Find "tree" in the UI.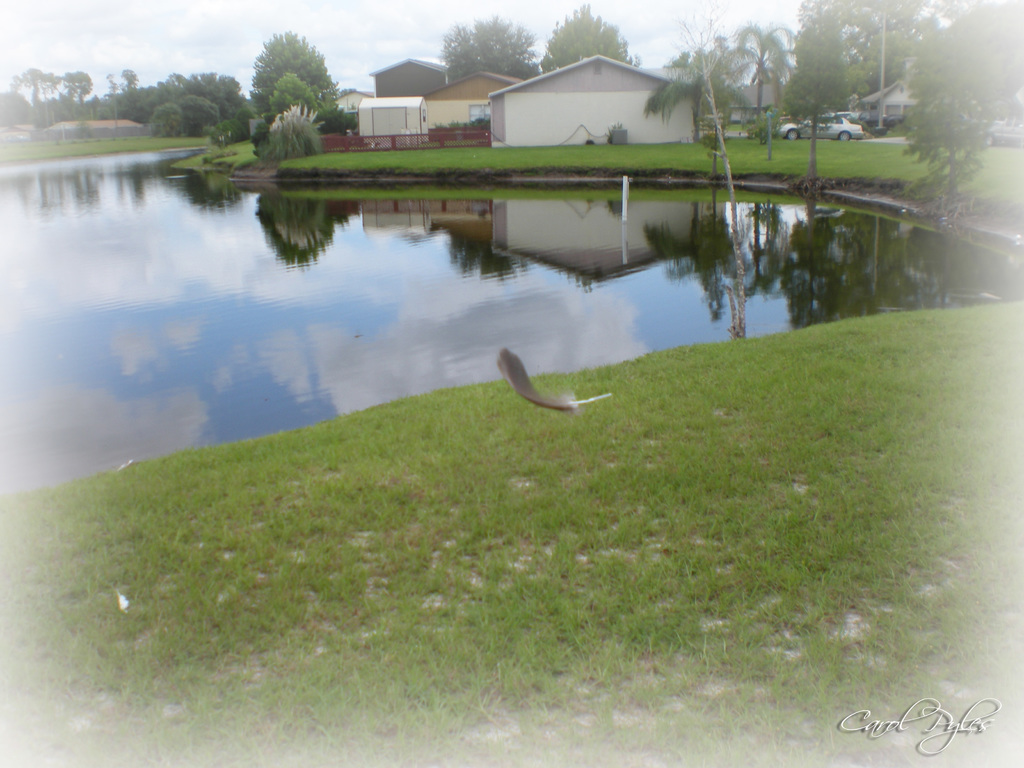
UI element at pyautogui.locateOnScreen(0, 87, 40, 129).
